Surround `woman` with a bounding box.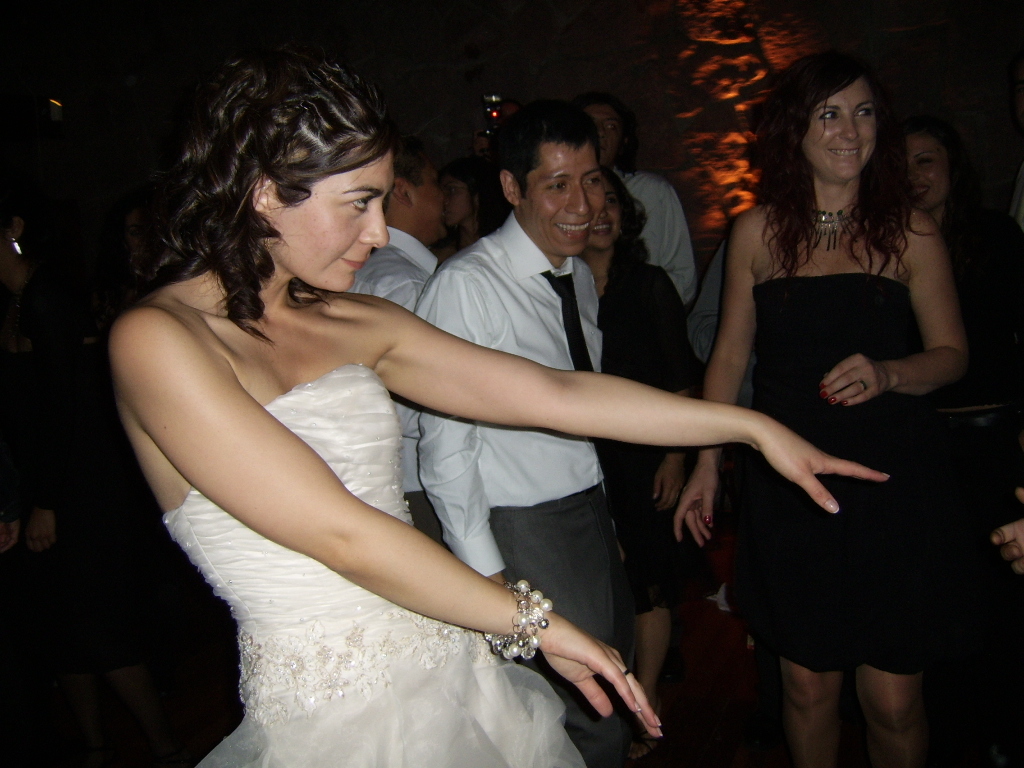
l=891, t=117, r=1023, b=388.
